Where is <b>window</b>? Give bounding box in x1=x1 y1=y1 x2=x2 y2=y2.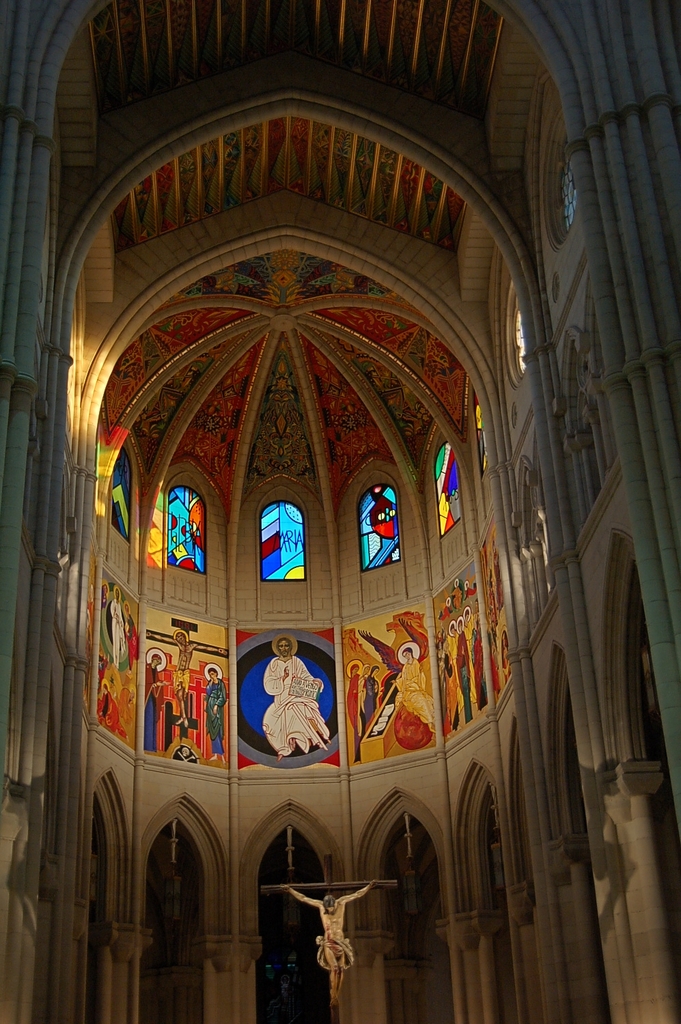
x1=167 y1=487 x2=200 y2=573.
